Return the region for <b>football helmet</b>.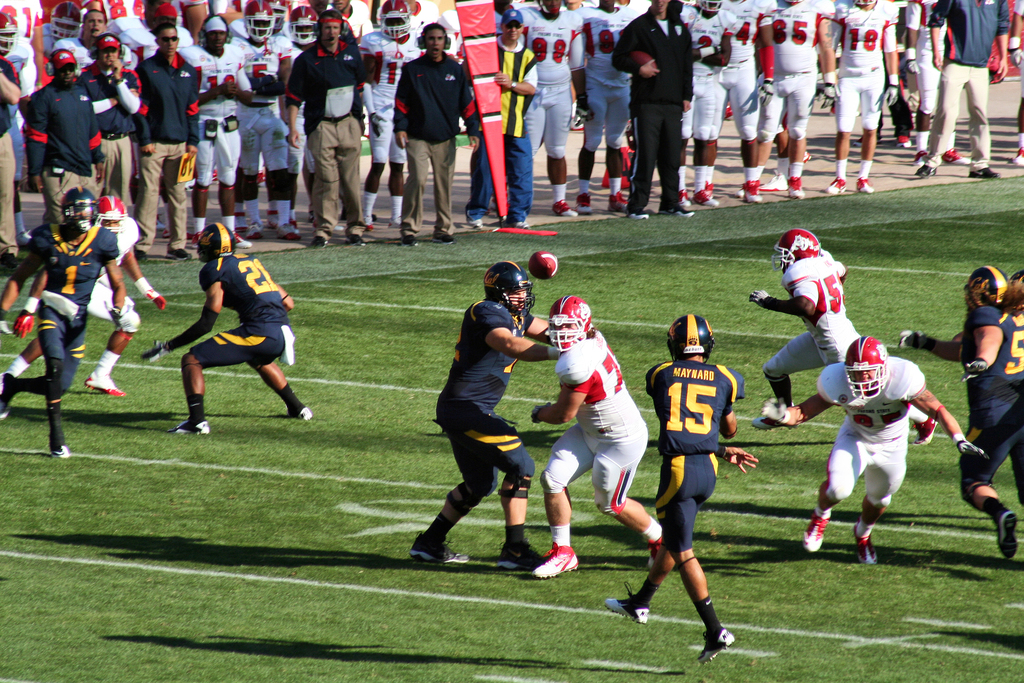
<bbox>56, 189, 103, 223</bbox>.
